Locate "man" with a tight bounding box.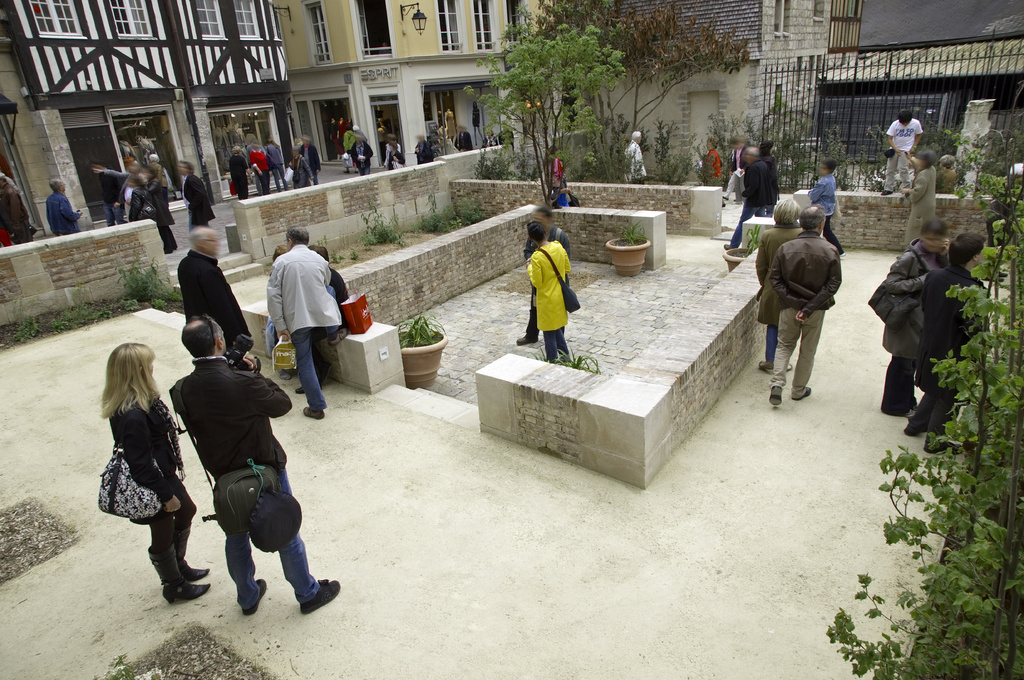
left=40, top=178, right=82, bottom=237.
